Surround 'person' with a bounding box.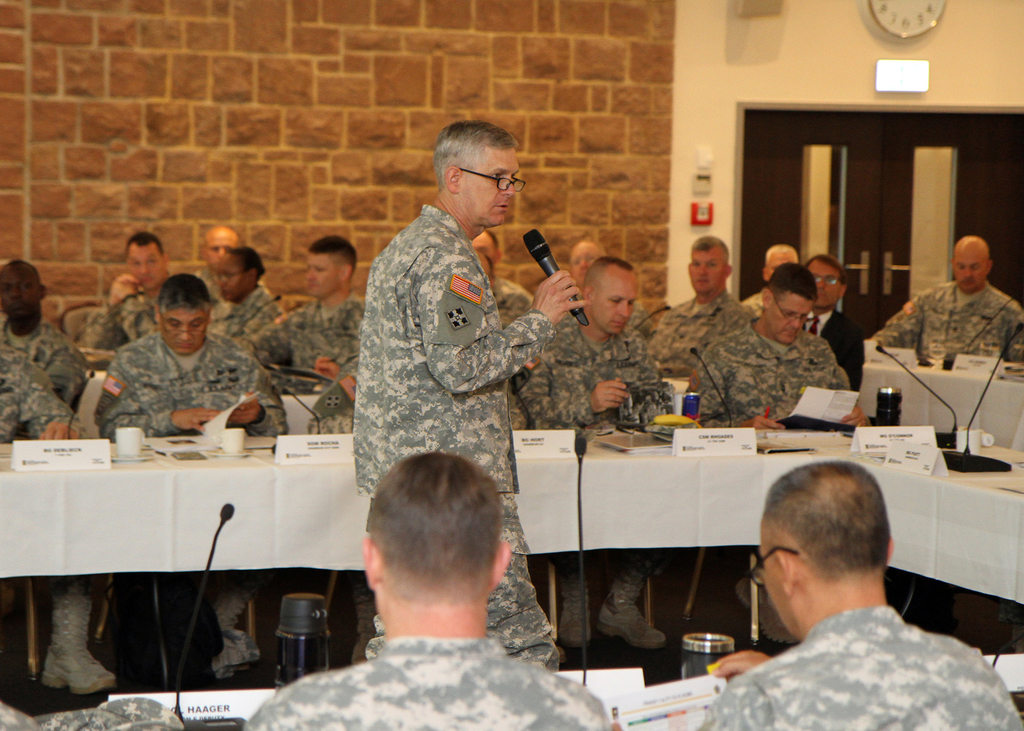
(108, 273, 267, 452).
